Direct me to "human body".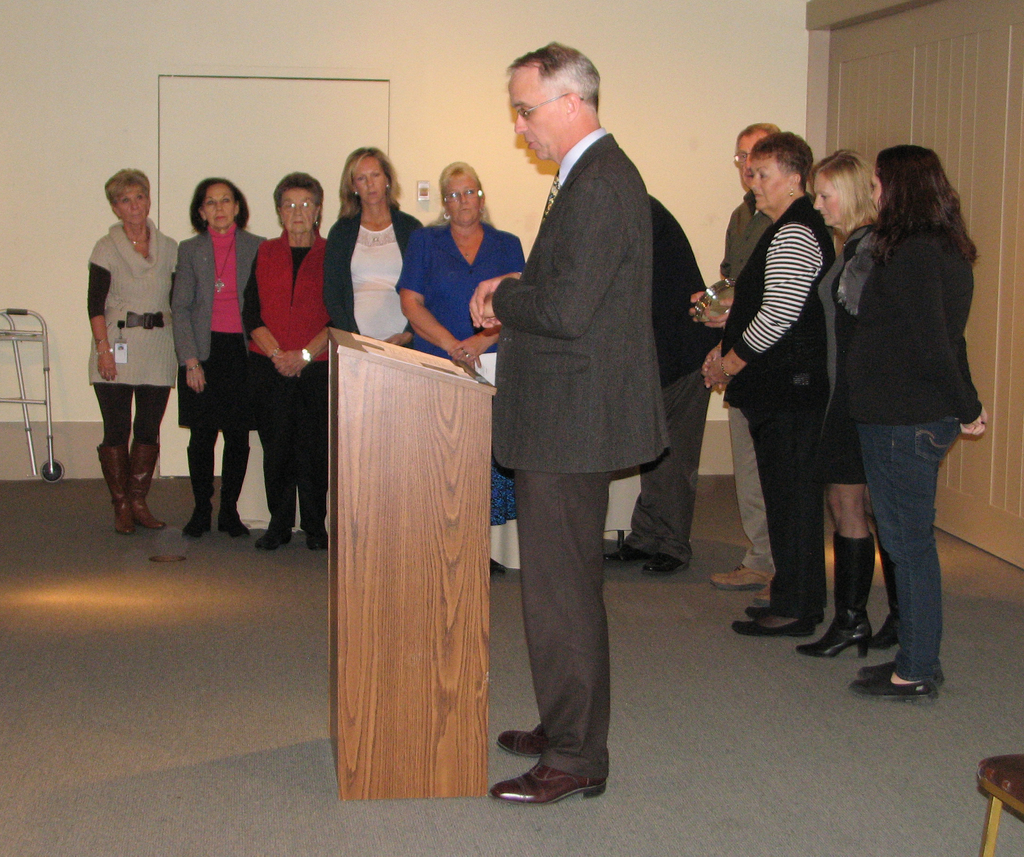
Direction: detection(843, 149, 991, 696).
